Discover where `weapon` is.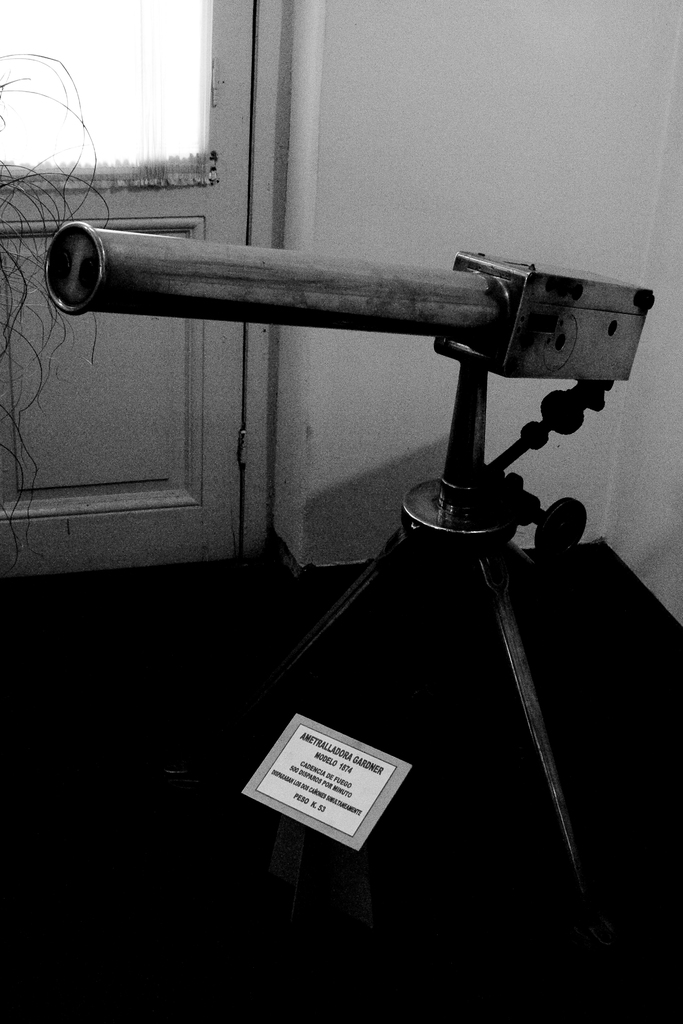
Discovered at x1=50 y1=211 x2=647 y2=540.
